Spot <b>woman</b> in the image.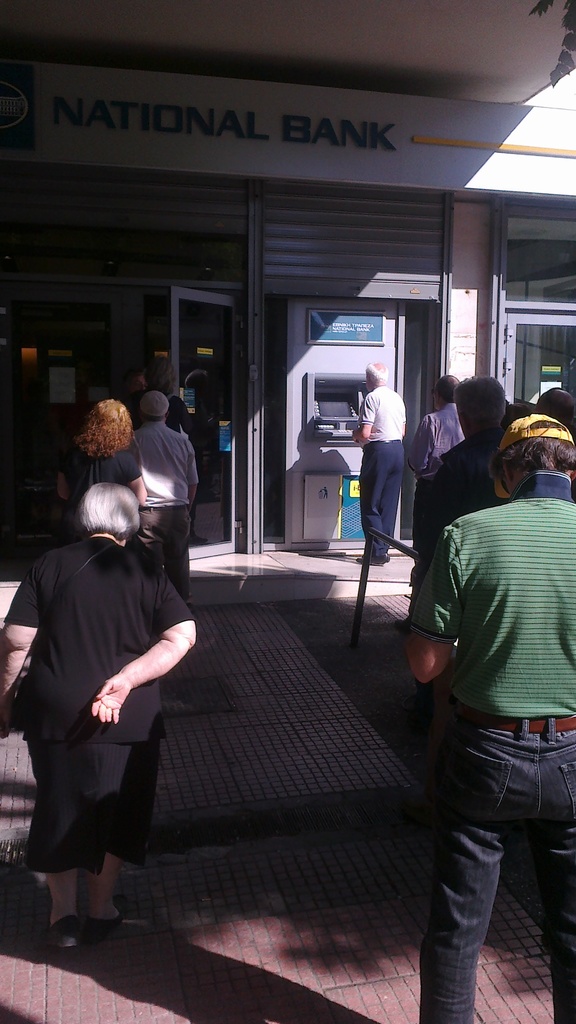
<b>woman</b> found at 54 397 152 511.
